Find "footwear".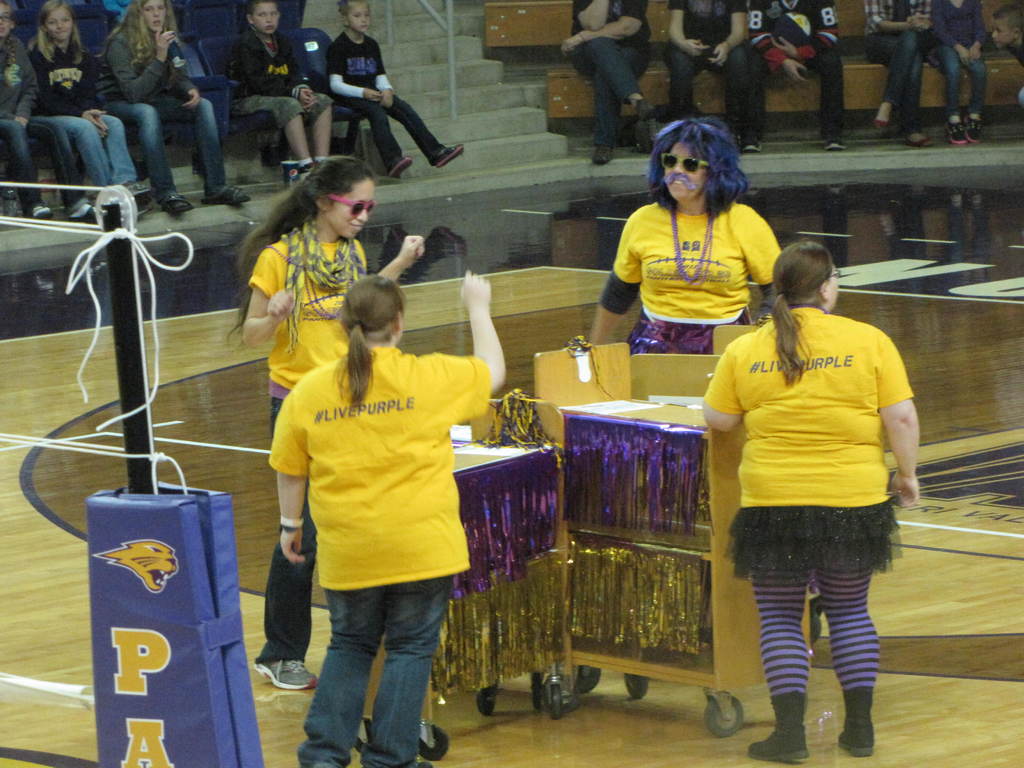
{"x1": 440, "y1": 140, "x2": 466, "y2": 167}.
